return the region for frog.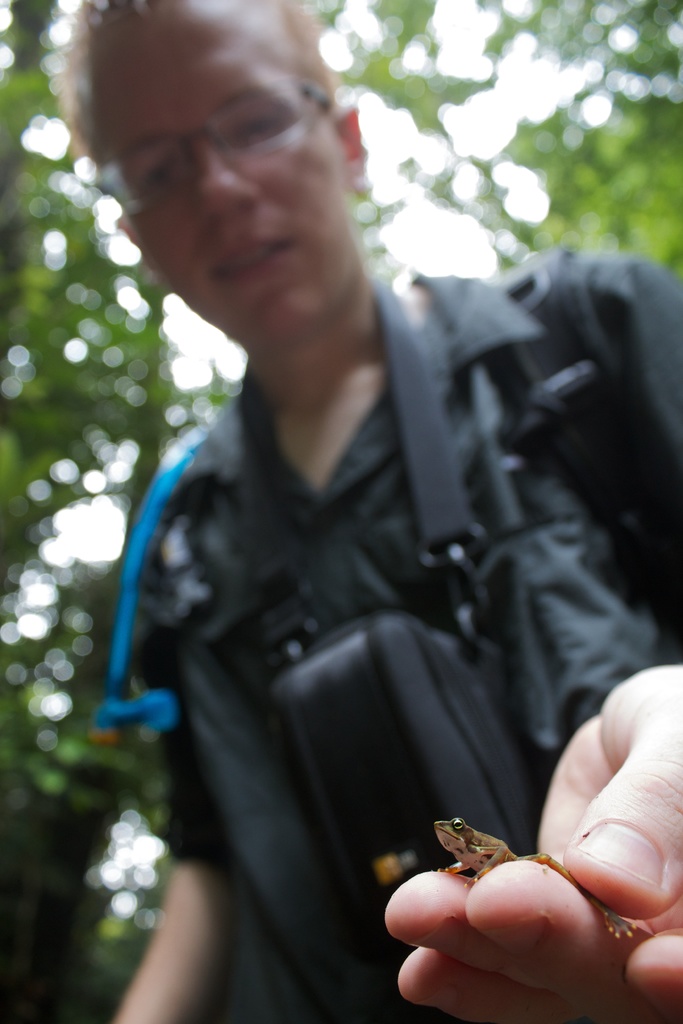
[434,817,632,941].
